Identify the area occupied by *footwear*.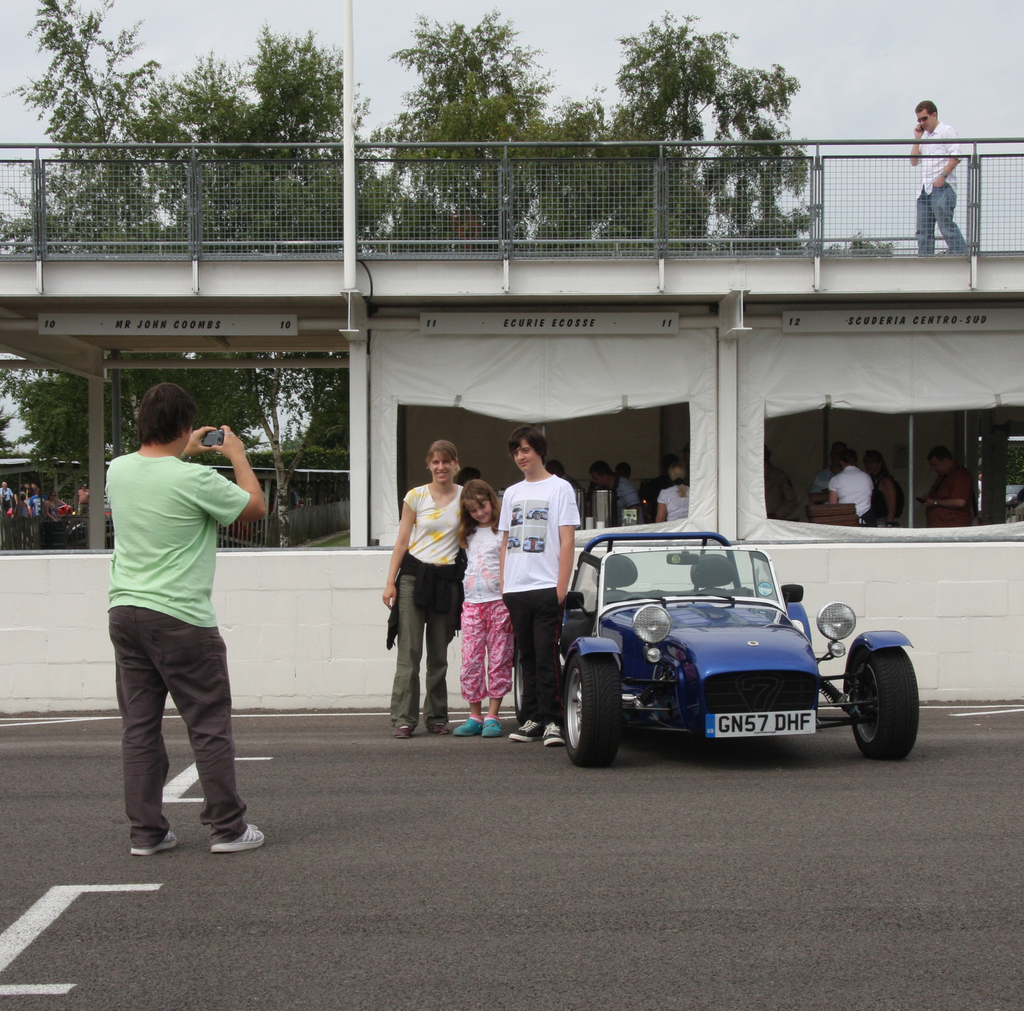
Area: bbox=[394, 722, 412, 744].
